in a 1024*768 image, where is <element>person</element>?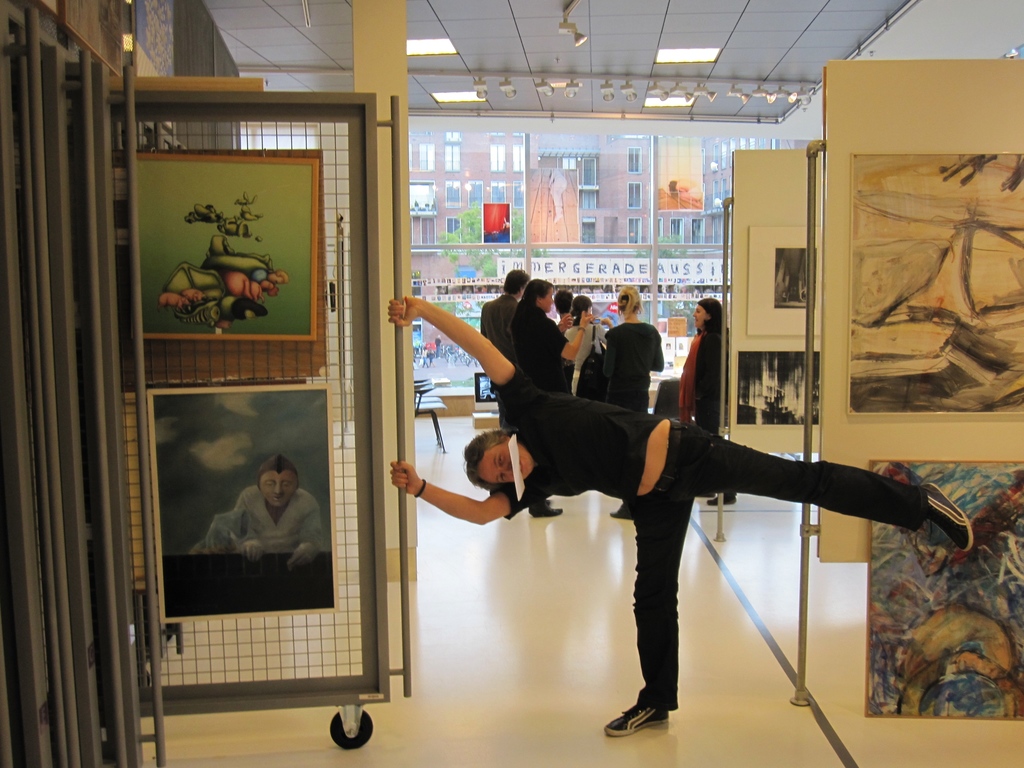
(476,264,532,409).
